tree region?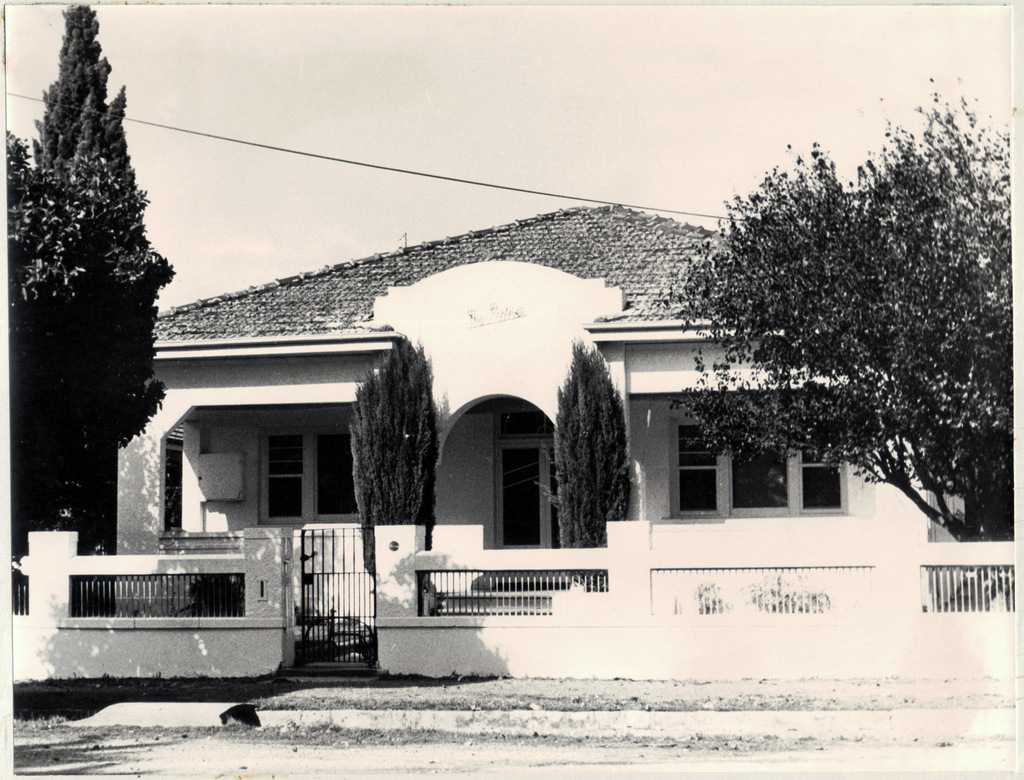
pyautogui.locateOnScreen(16, 65, 165, 544)
